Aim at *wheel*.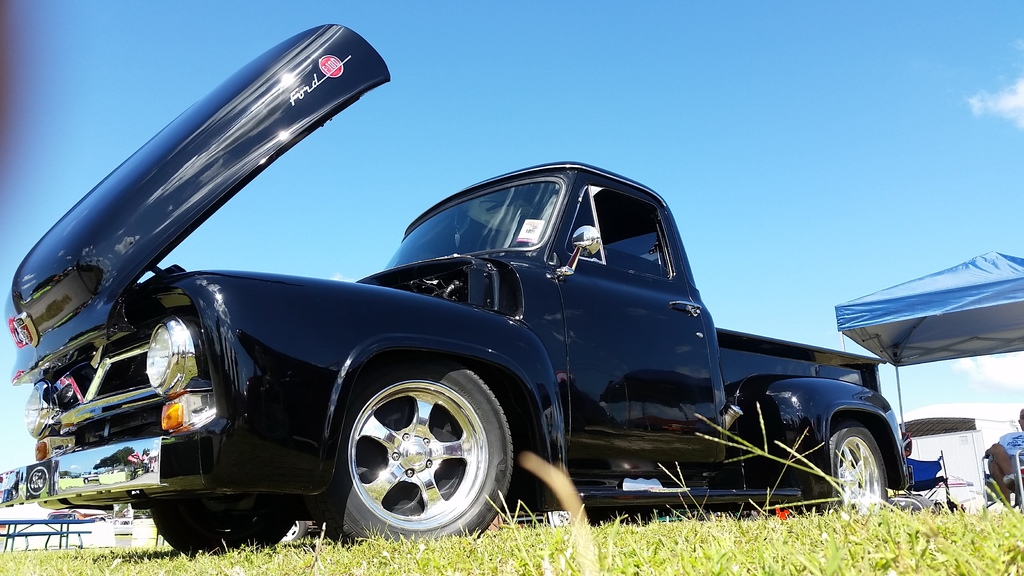
Aimed at left=805, top=415, right=886, bottom=513.
